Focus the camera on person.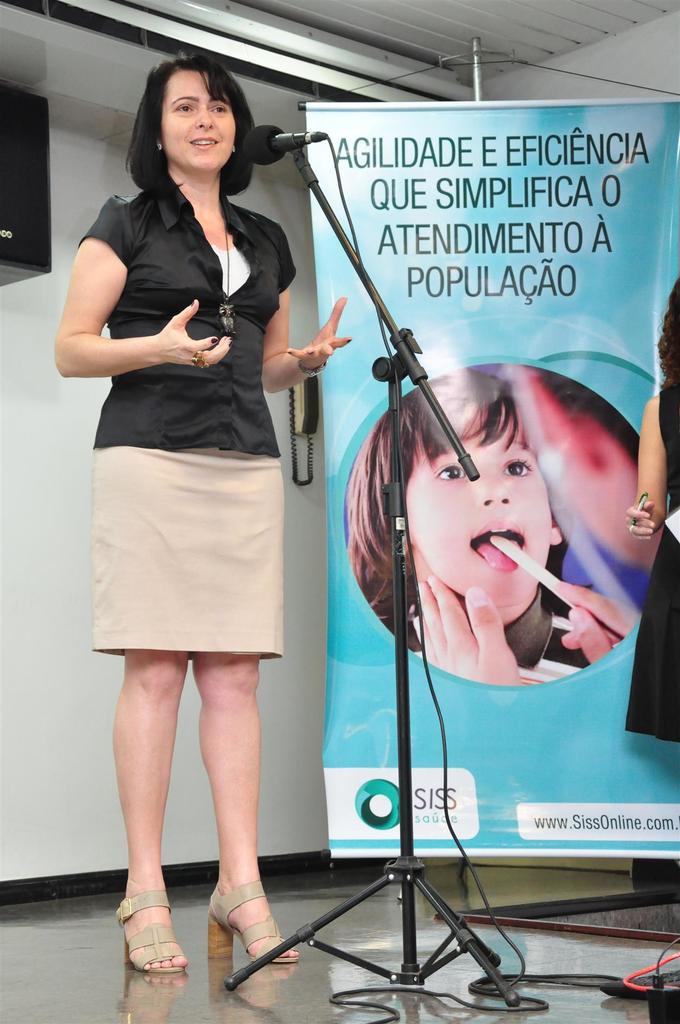
Focus region: detection(343, 369, 609, 710).
